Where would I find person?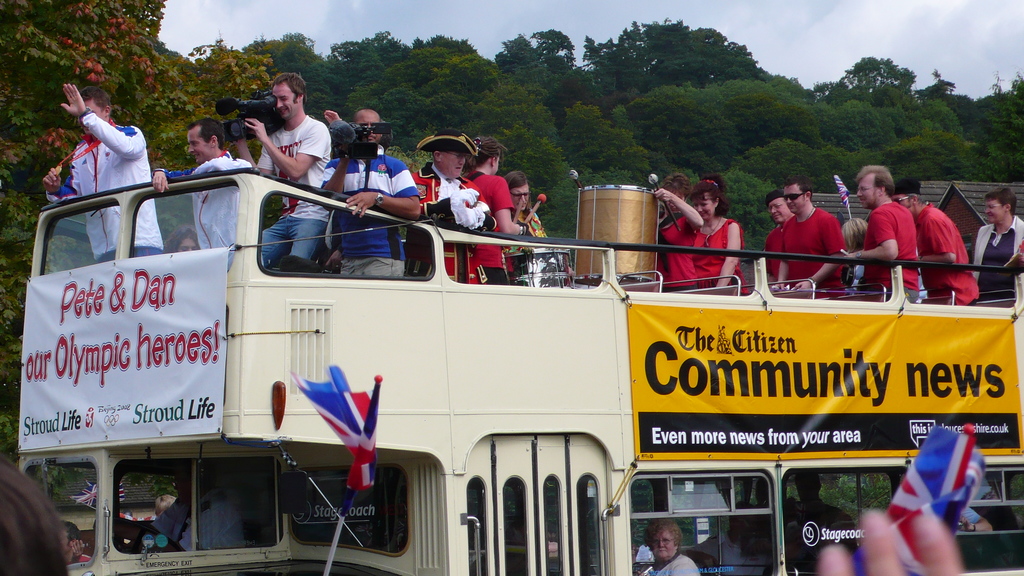
At <region>956, 488, 1023, 575</region>.
